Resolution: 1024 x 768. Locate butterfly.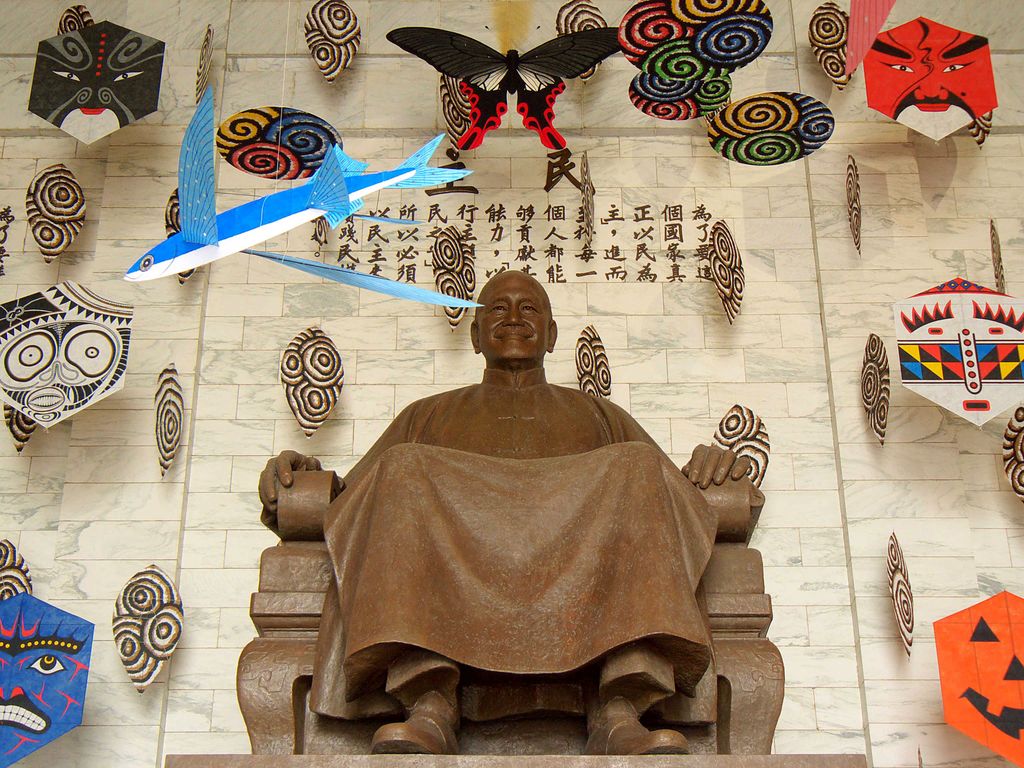
left=389, top=21, right=610, bottom=161.
